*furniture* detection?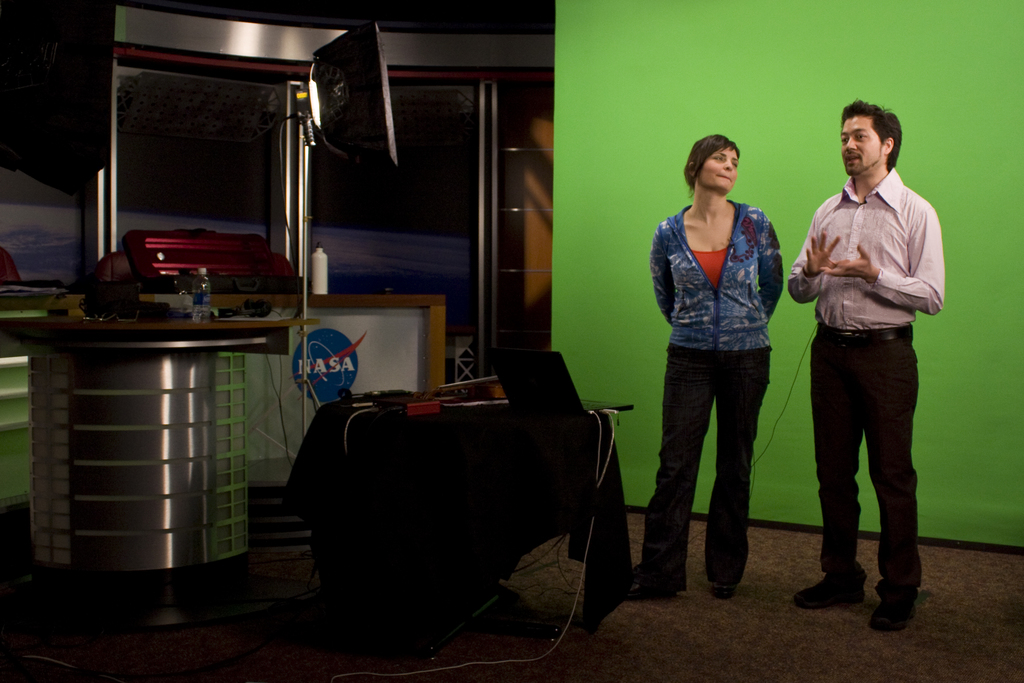
rect(3, 315, 320, 576)
